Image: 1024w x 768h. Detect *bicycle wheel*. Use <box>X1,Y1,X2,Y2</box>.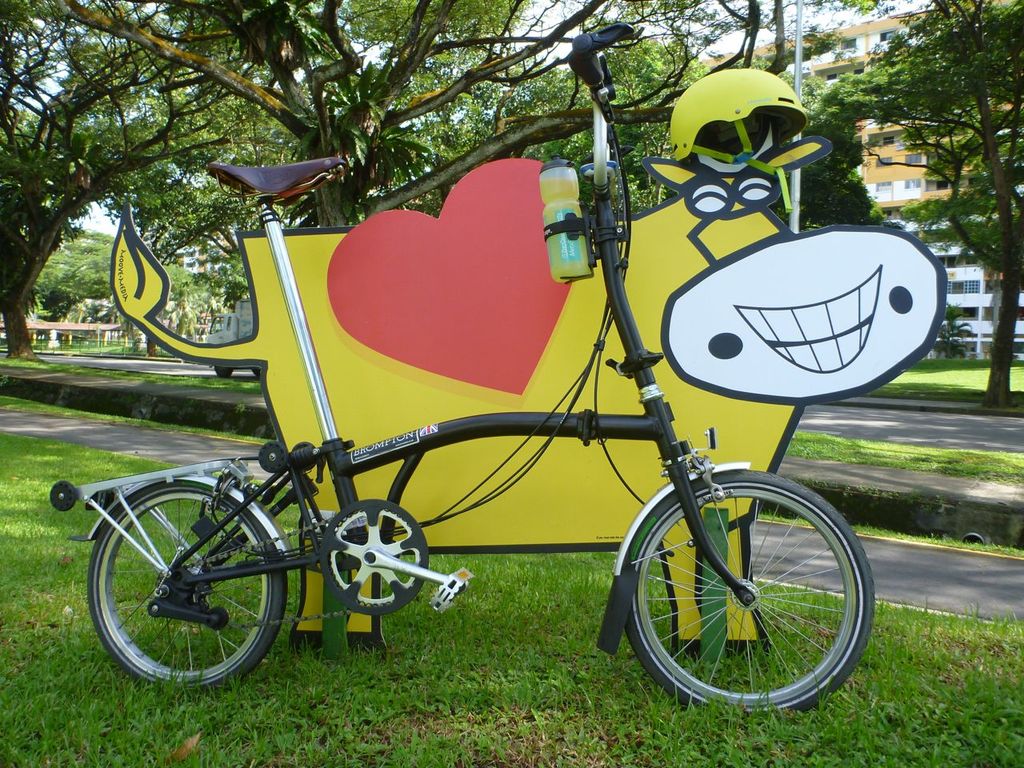
<box>621,470,877,720</box>.
